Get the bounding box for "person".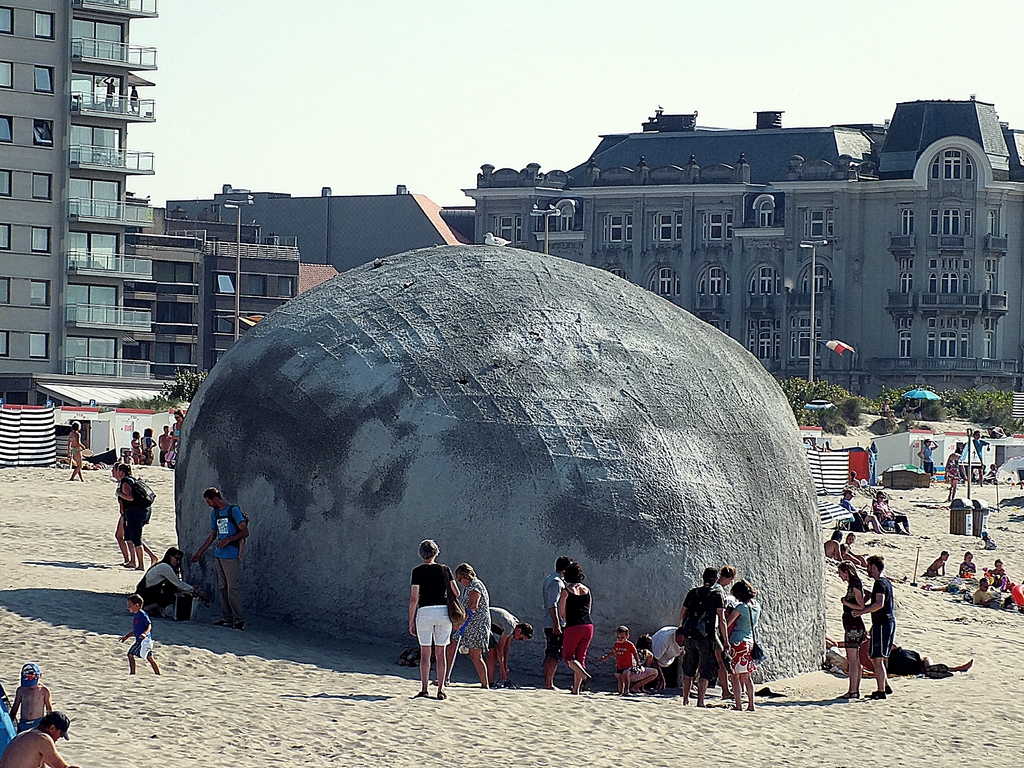
x1=851, y1=554, x2=895, y2=701.
